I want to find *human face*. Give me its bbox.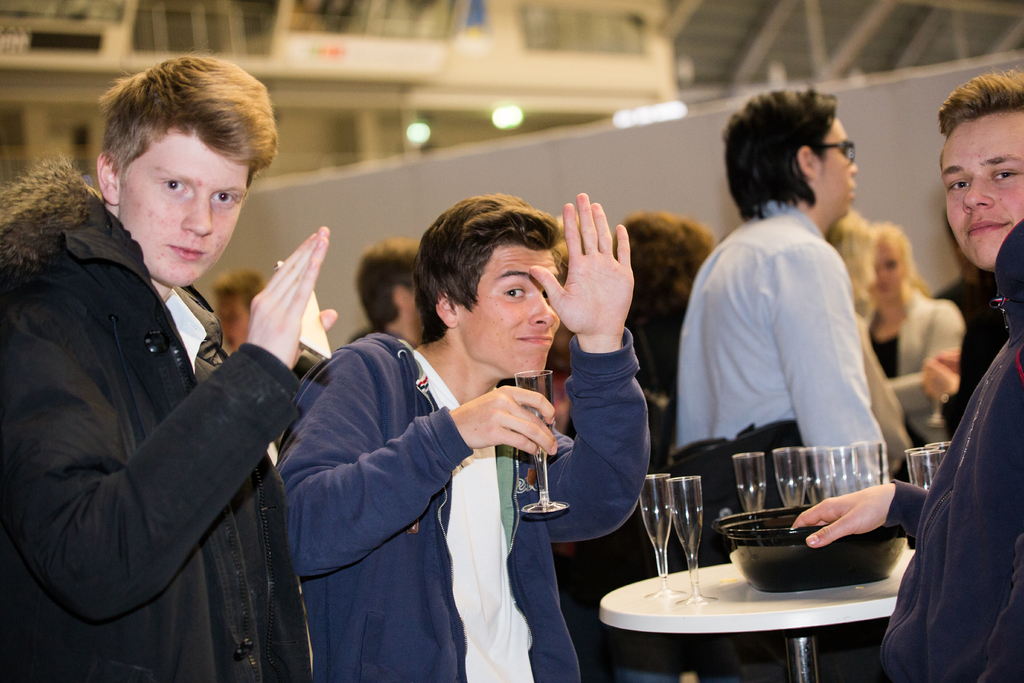
bbox(461, 247, 563, 369).
